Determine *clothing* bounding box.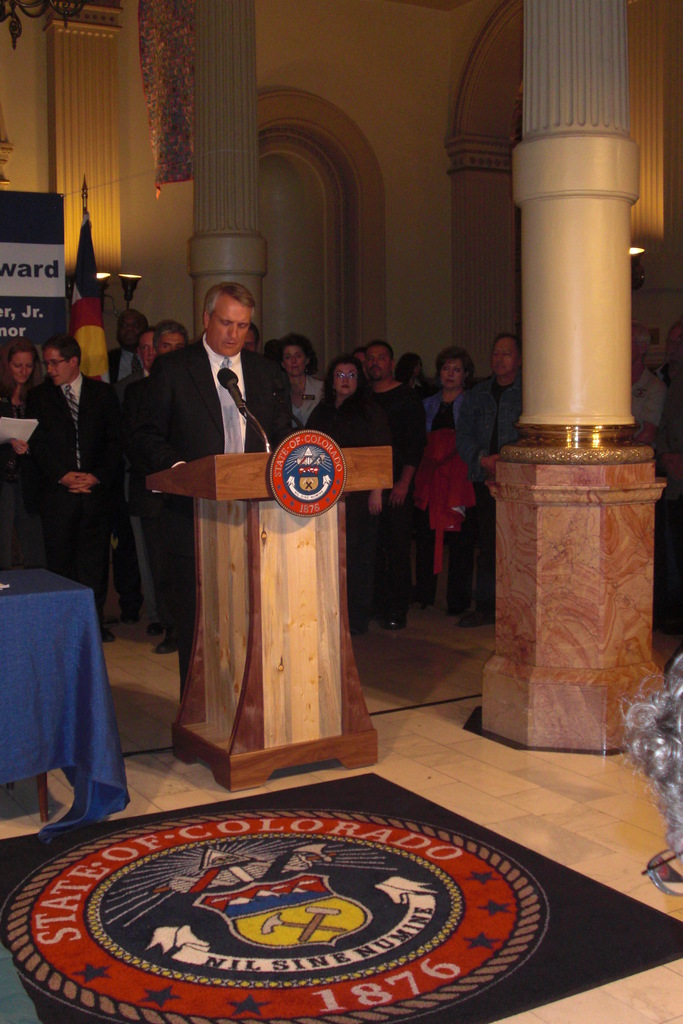
Determined: [left=0, top=374, right=42, bottom=556].
